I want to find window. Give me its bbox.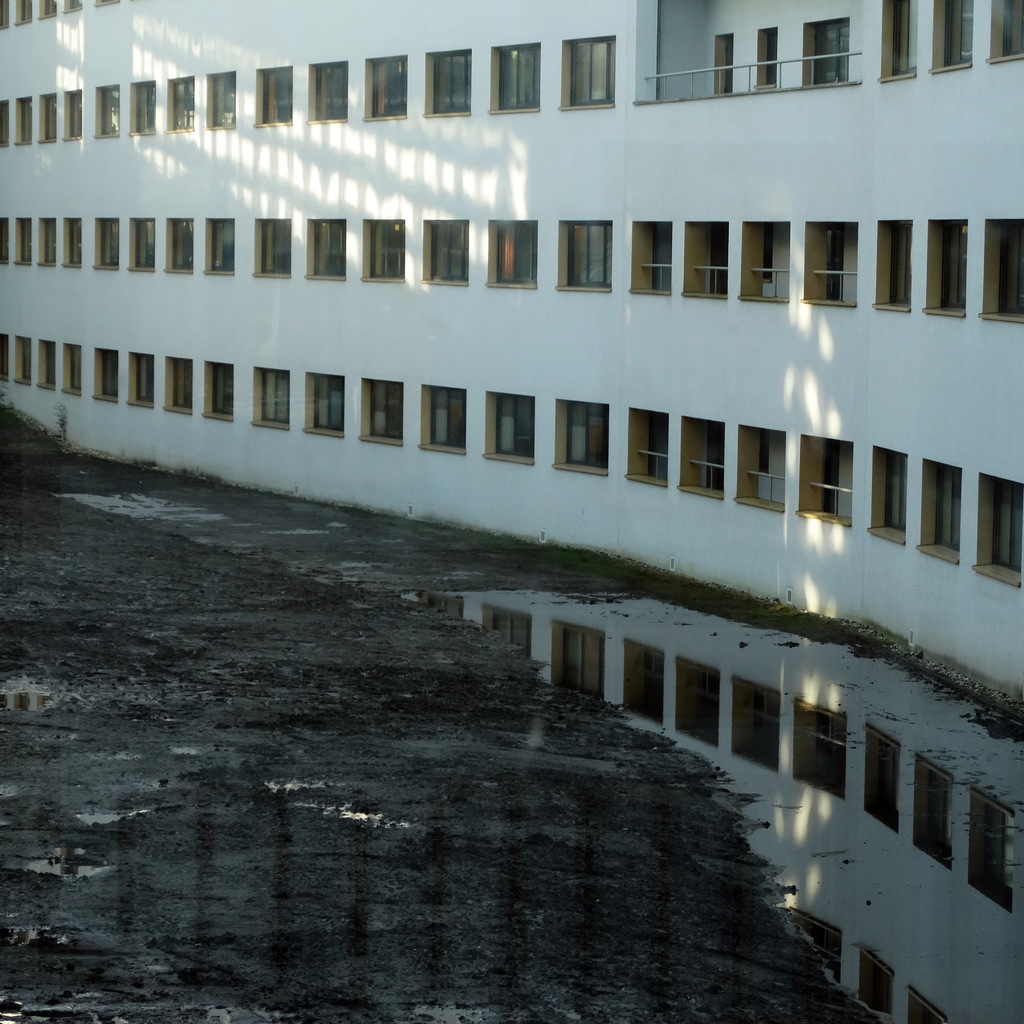
l=209, t=221, r=235, b=272.
